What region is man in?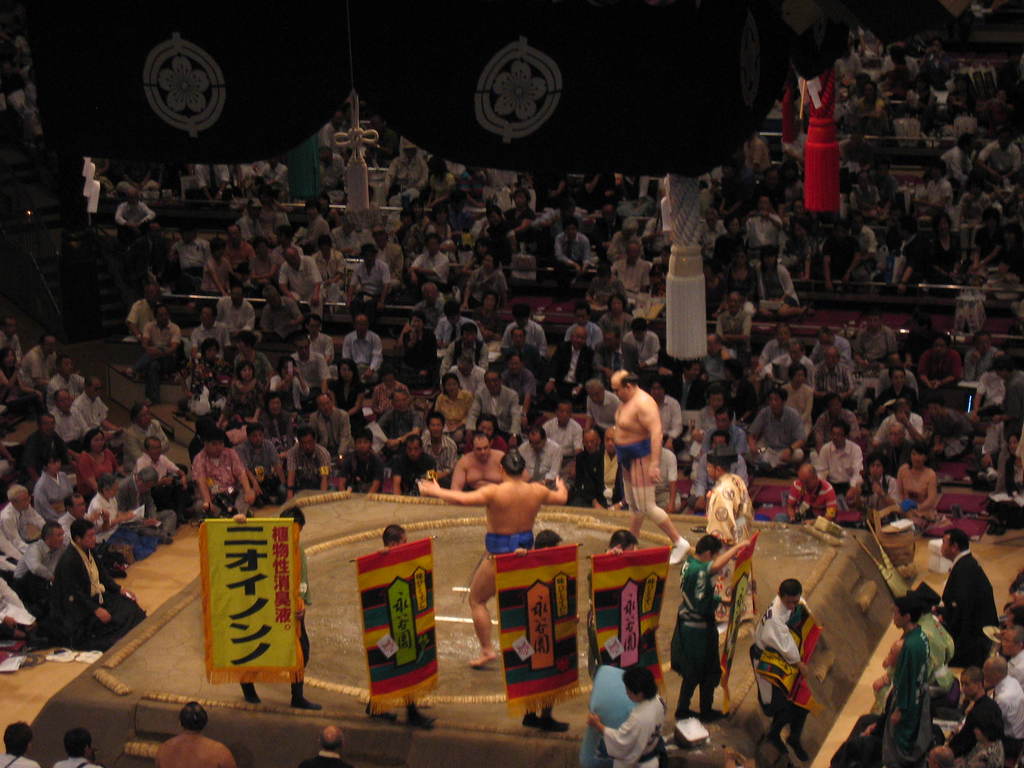
(514,422,563,492).
